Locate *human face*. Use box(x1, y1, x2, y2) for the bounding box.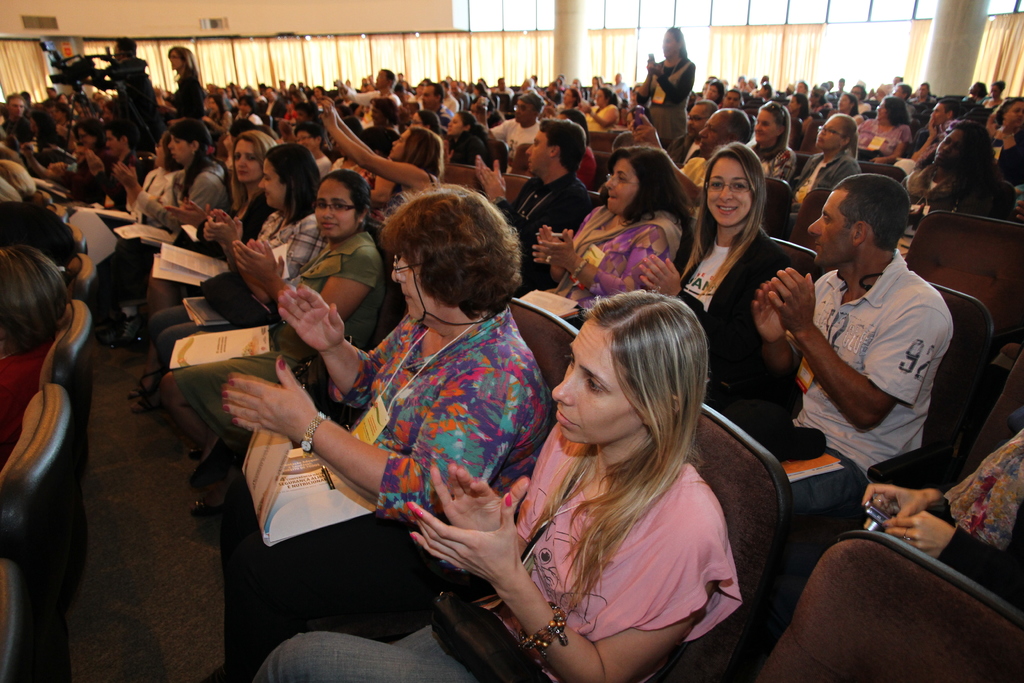
box(524, 130, 548, 174).
